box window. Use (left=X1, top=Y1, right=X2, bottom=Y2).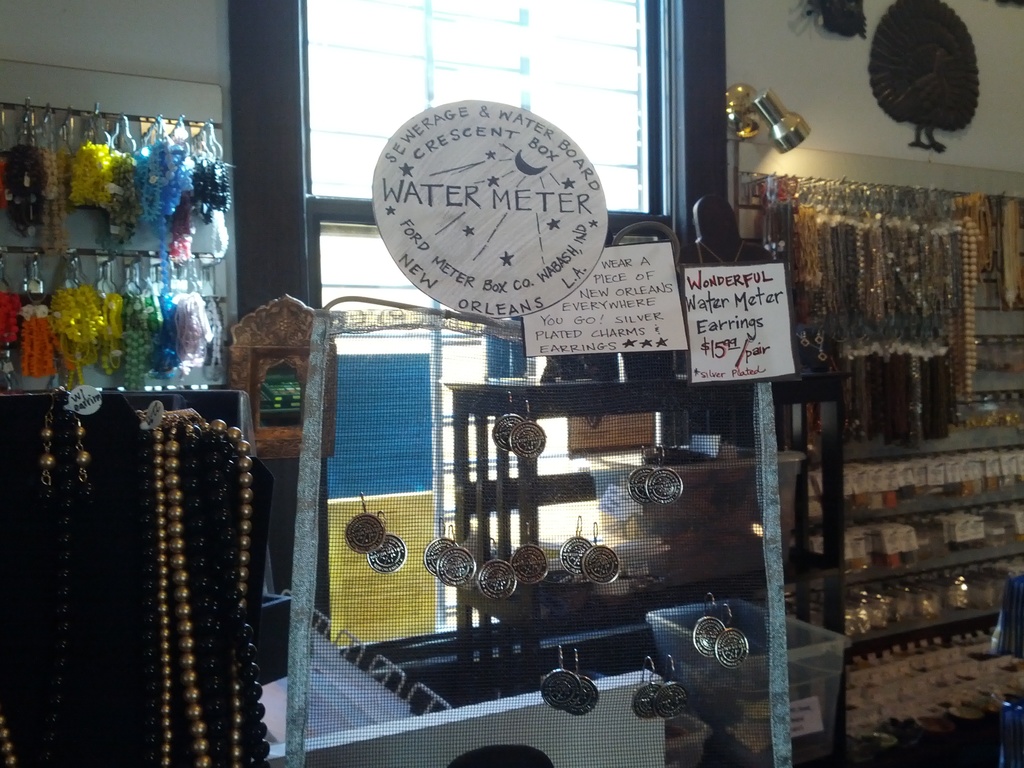
(left=297, top=0, right=685, bottom=371).
